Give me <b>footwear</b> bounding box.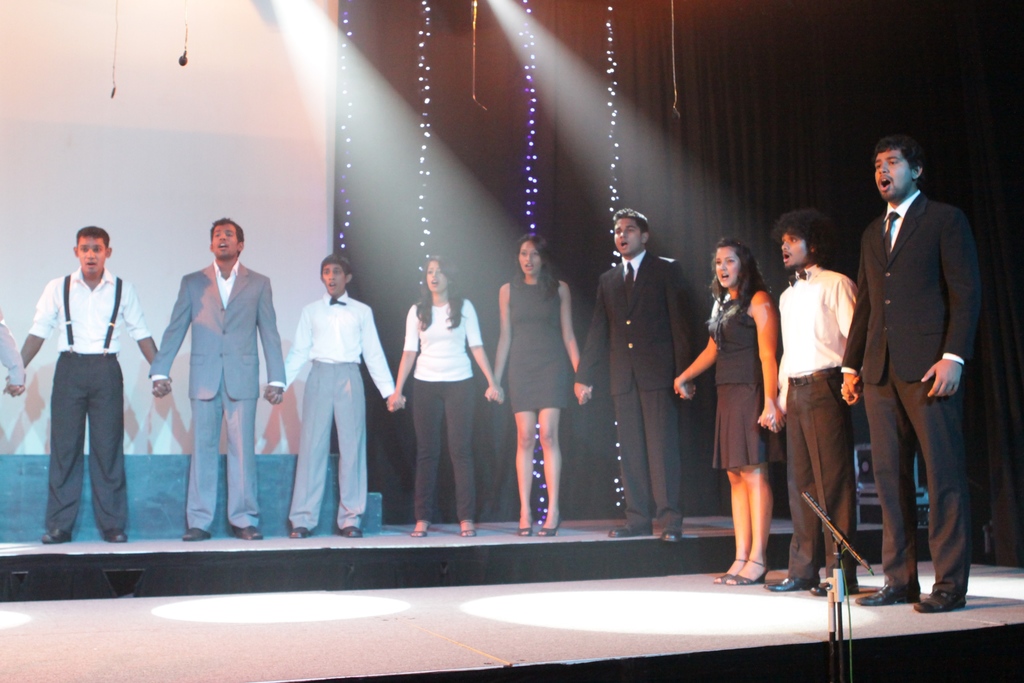
x1=342, y1=525, x2=366, y2=541.
